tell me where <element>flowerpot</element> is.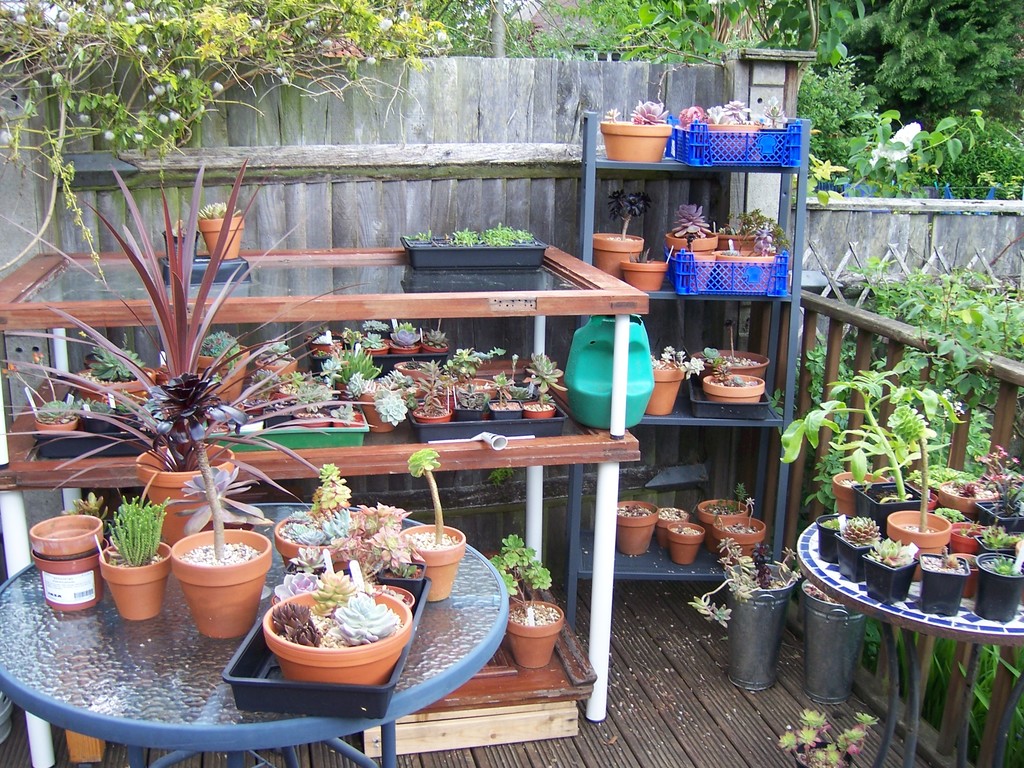
<element>flowerpot</element> is at Rect(856, 479, 925, 534).
